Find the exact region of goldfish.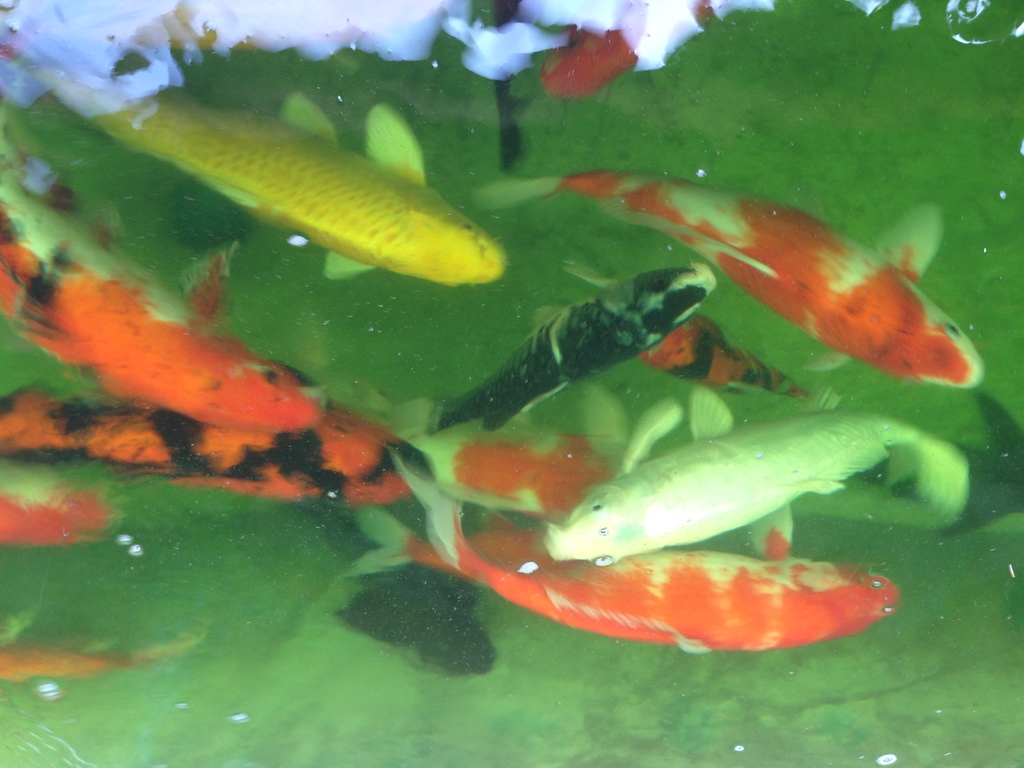
Exact region: bbox=[535, 384, 965, 566].
